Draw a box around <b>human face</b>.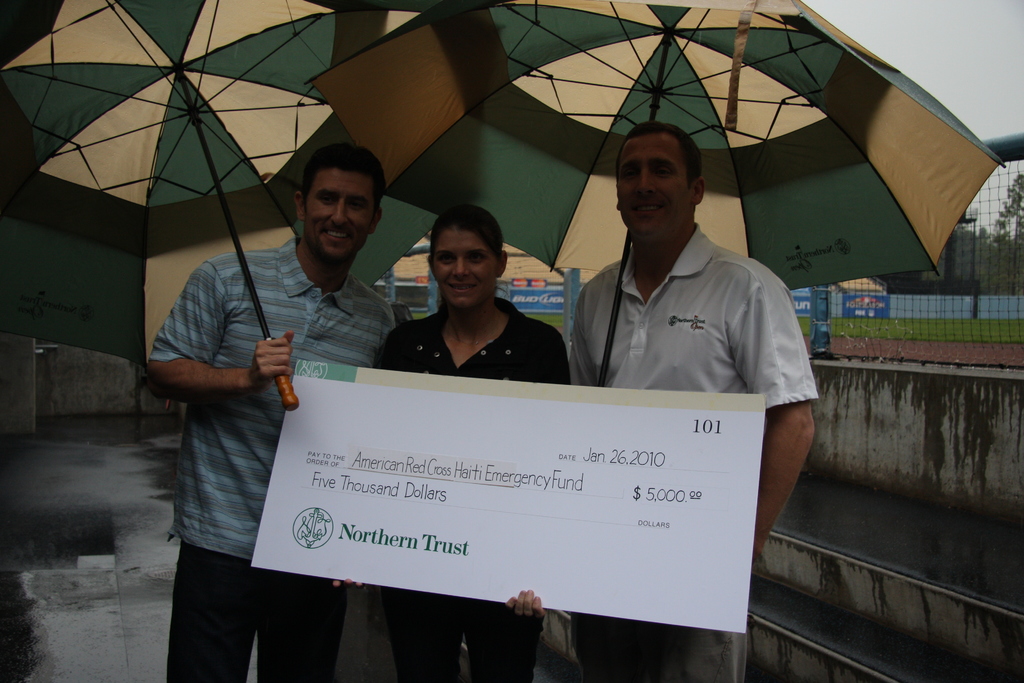
{"x1": 429, "y1": 229, "x2": 498, "y2": 306}.
